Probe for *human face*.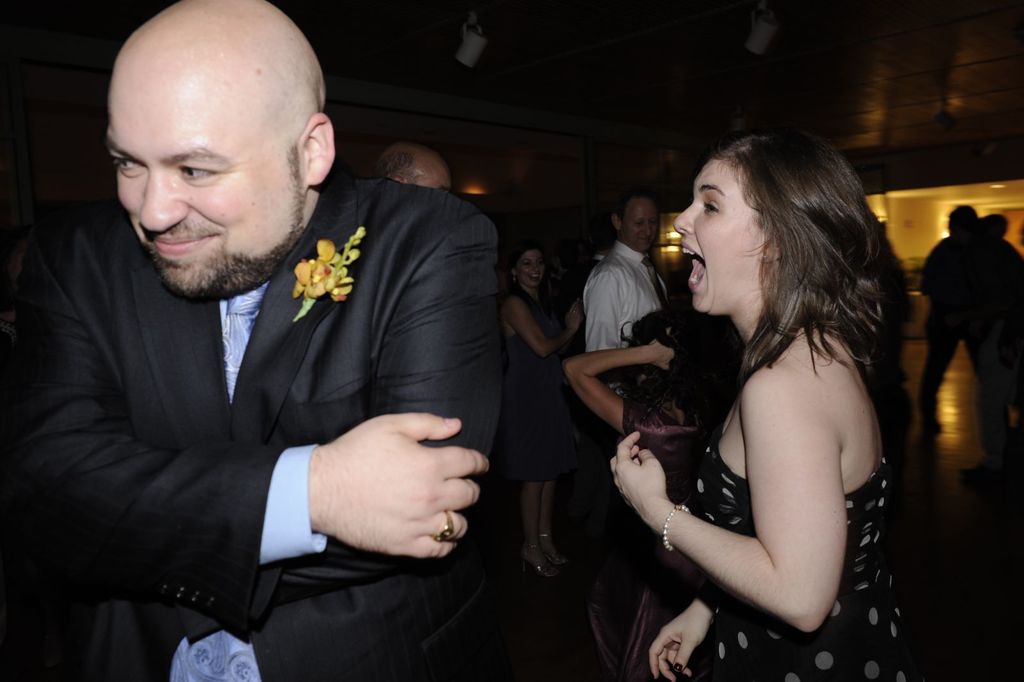
Probe result: 105 60 290 284.
